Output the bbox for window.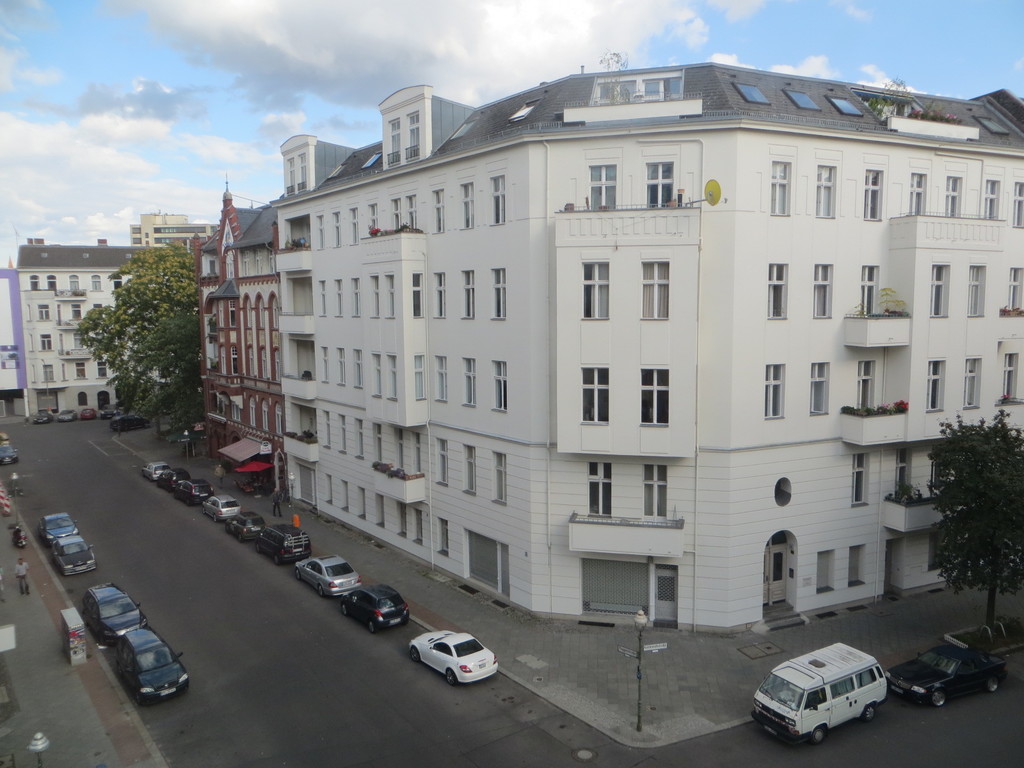
273 397 286 435.
